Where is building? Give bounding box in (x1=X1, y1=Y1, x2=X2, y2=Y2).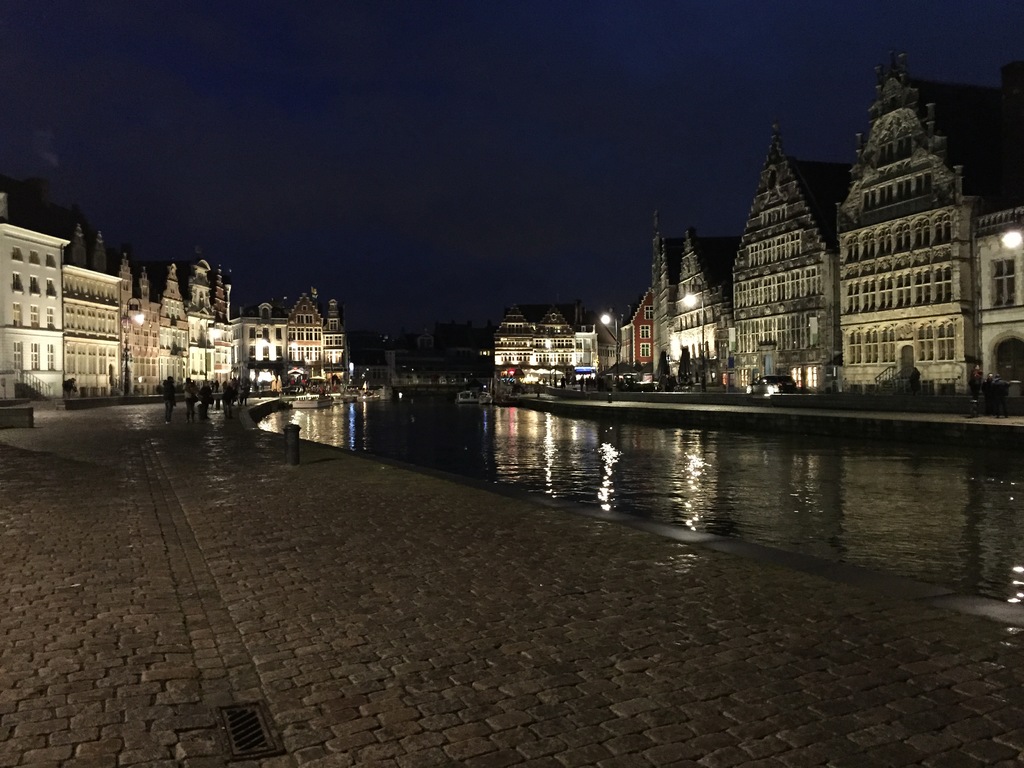
(x1=653, y1=47, x2=1023, y2=401).
